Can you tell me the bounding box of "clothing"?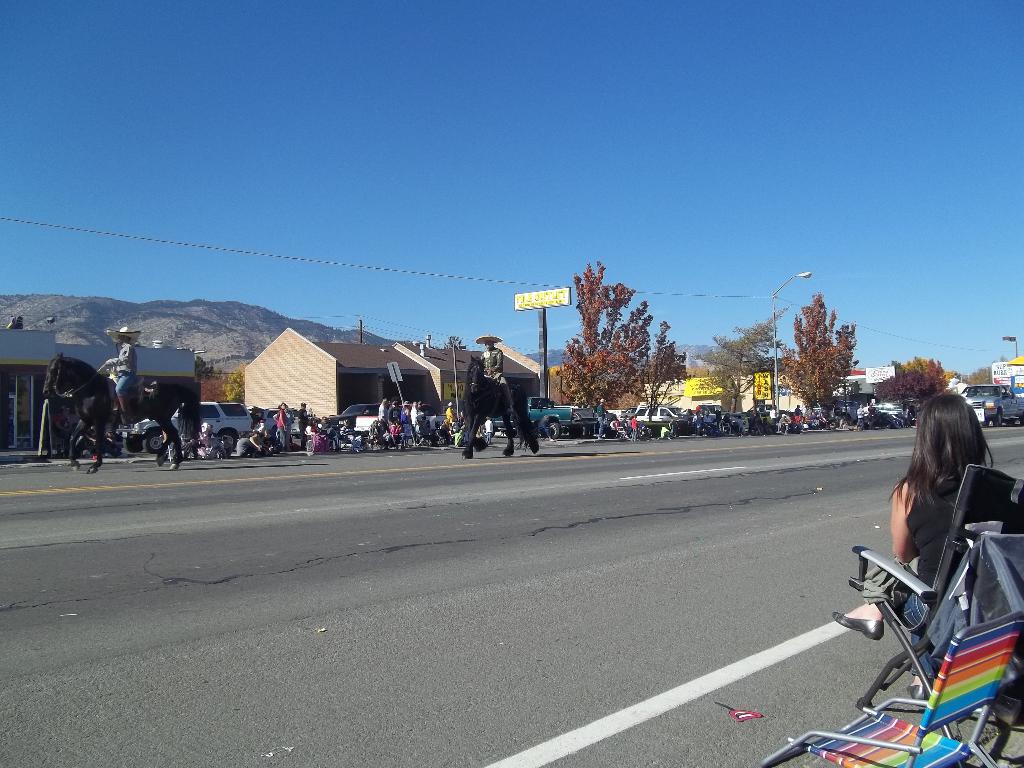
(486,420,493,444).
